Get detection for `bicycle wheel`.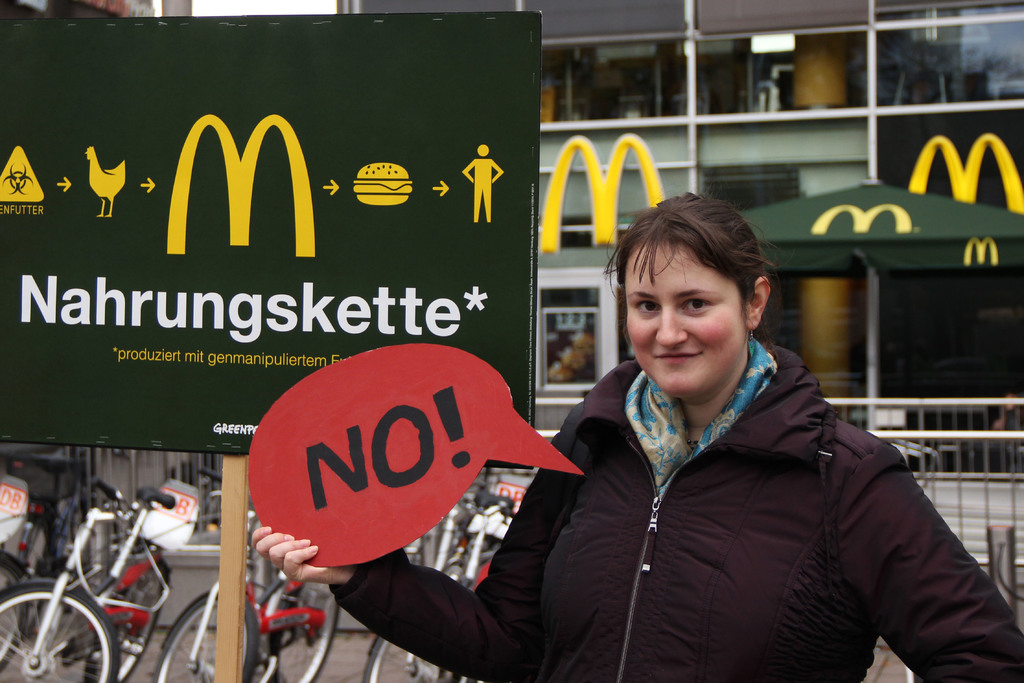
Detection: x1=119, y1=573, x2=168, y2=682.
